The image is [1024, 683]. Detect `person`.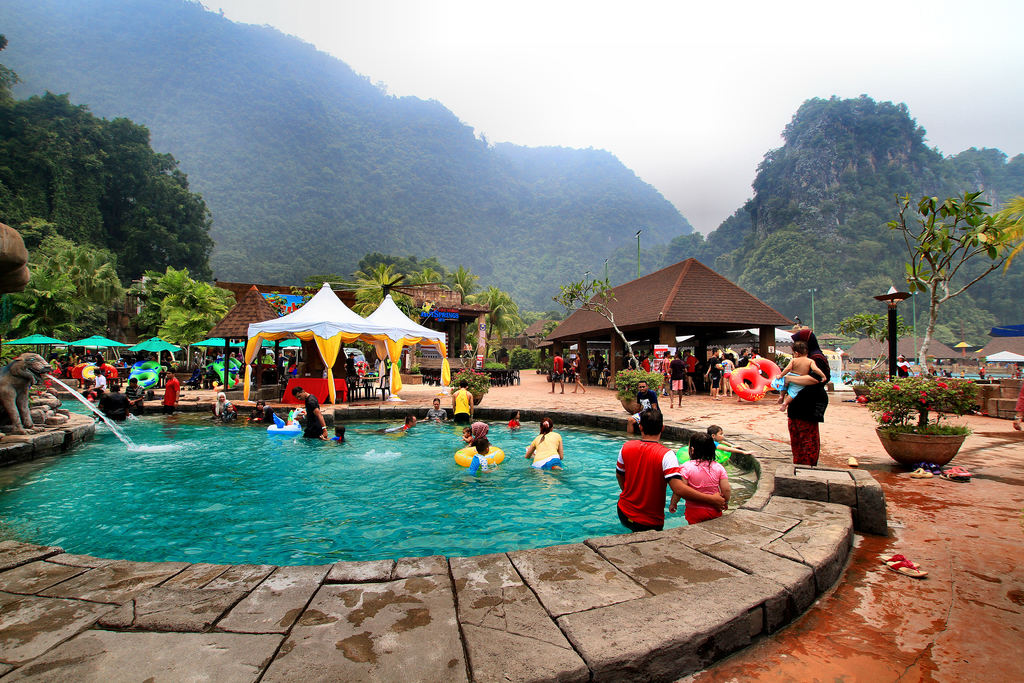
Detection: x1=780 y1=325 x2=828 y2=457.
